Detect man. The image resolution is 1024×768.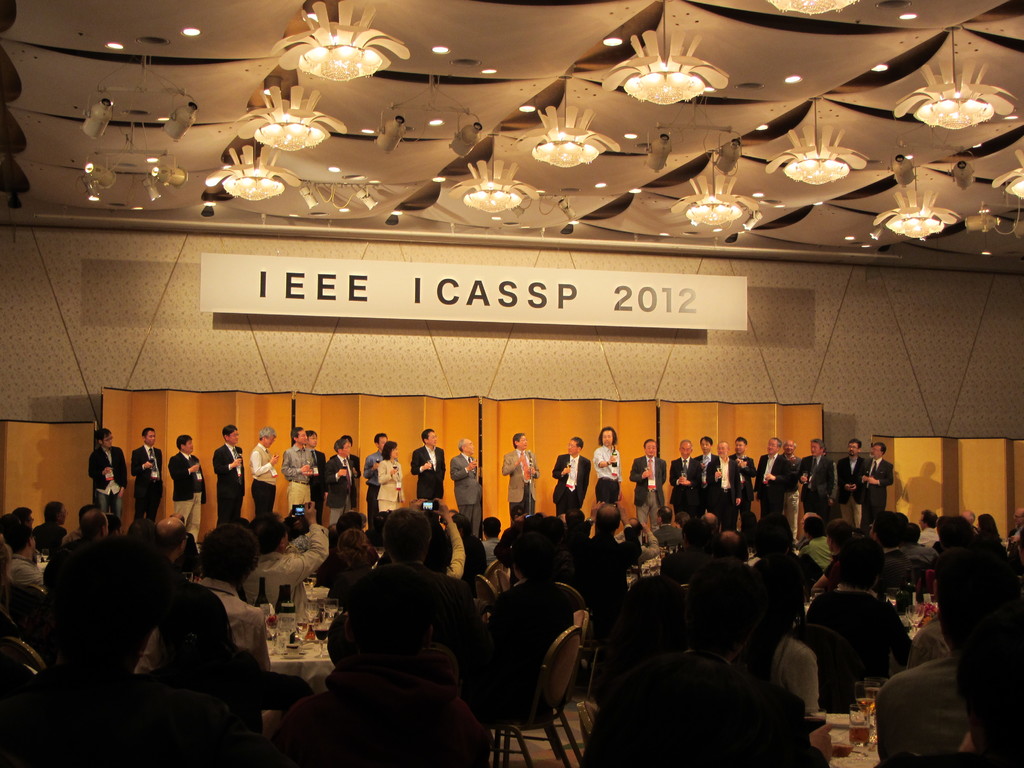
[587, 600, 847, 763].
